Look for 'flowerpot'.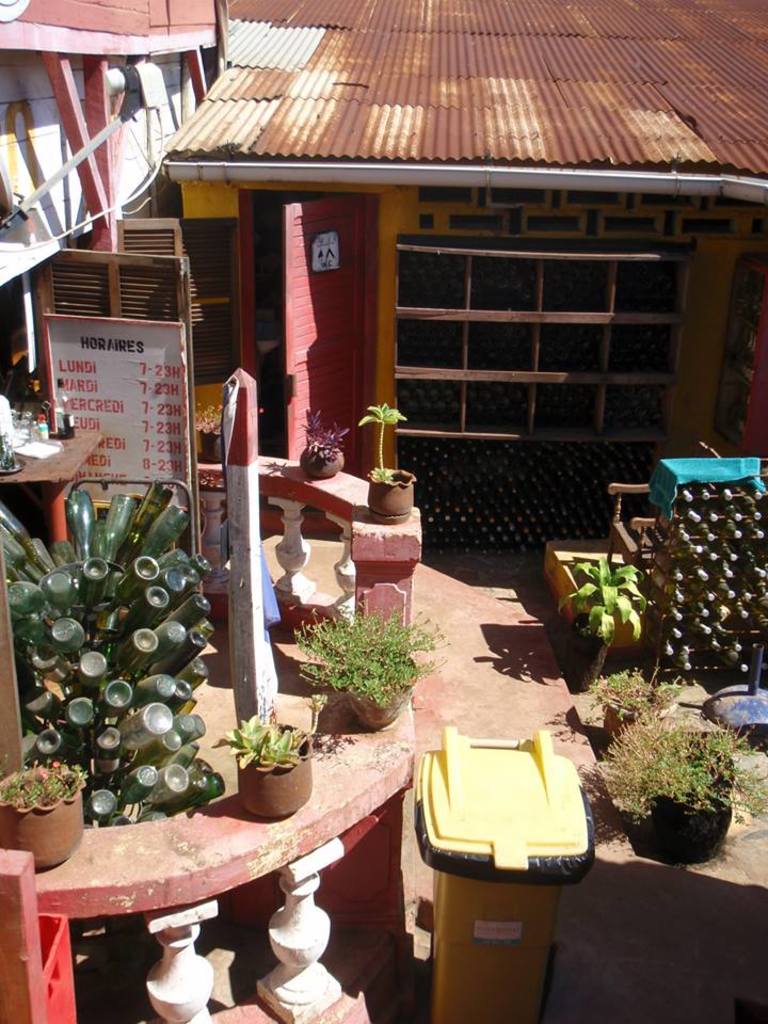
Found: rect(635, 782, 725, 862).
